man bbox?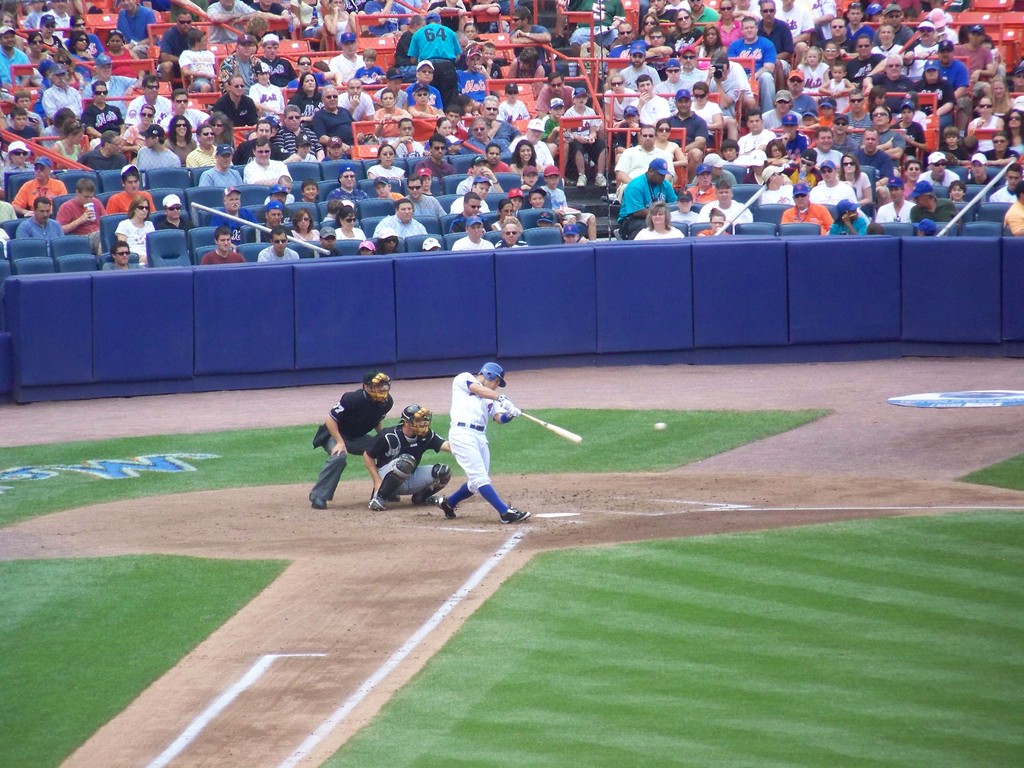
273:108:317:158
